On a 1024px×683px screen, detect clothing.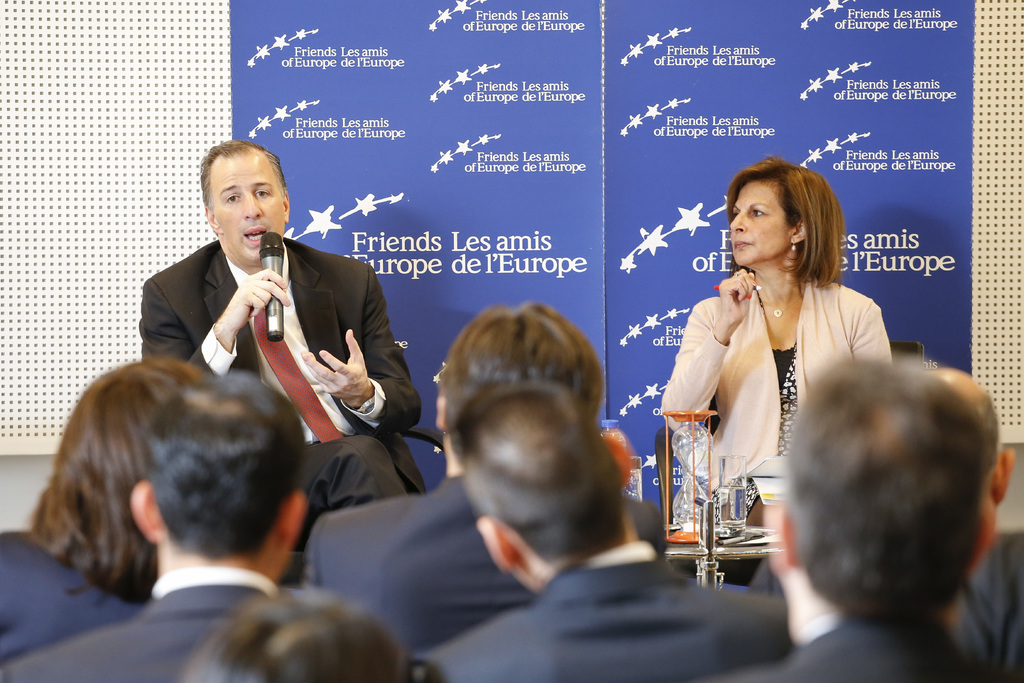
[939,523,1023,682].
